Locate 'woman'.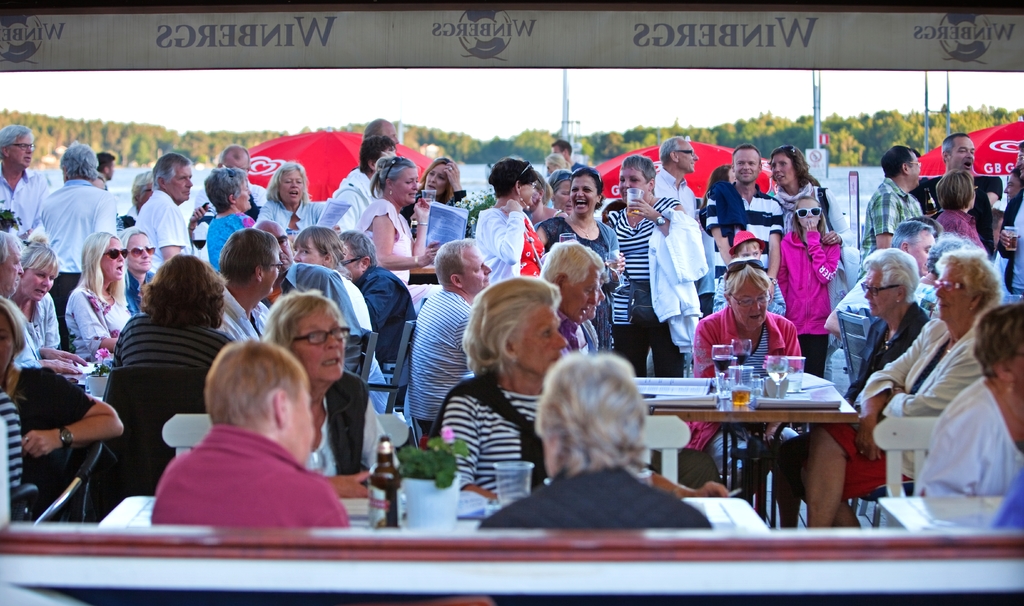
Bounding box: 766,245,929,530.
